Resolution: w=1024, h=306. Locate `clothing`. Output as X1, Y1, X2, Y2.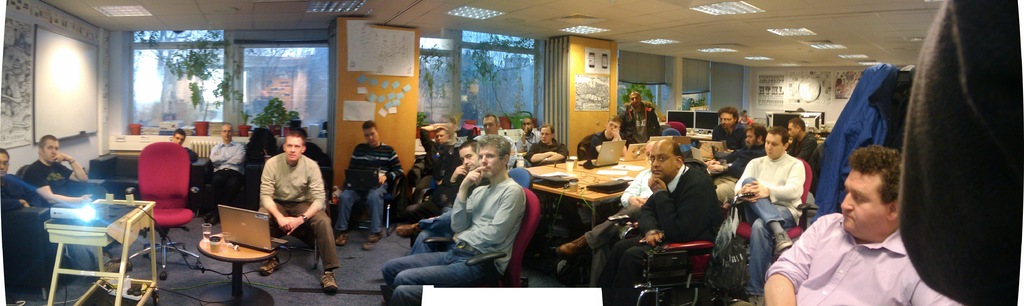
710, 119, 751, 148.
